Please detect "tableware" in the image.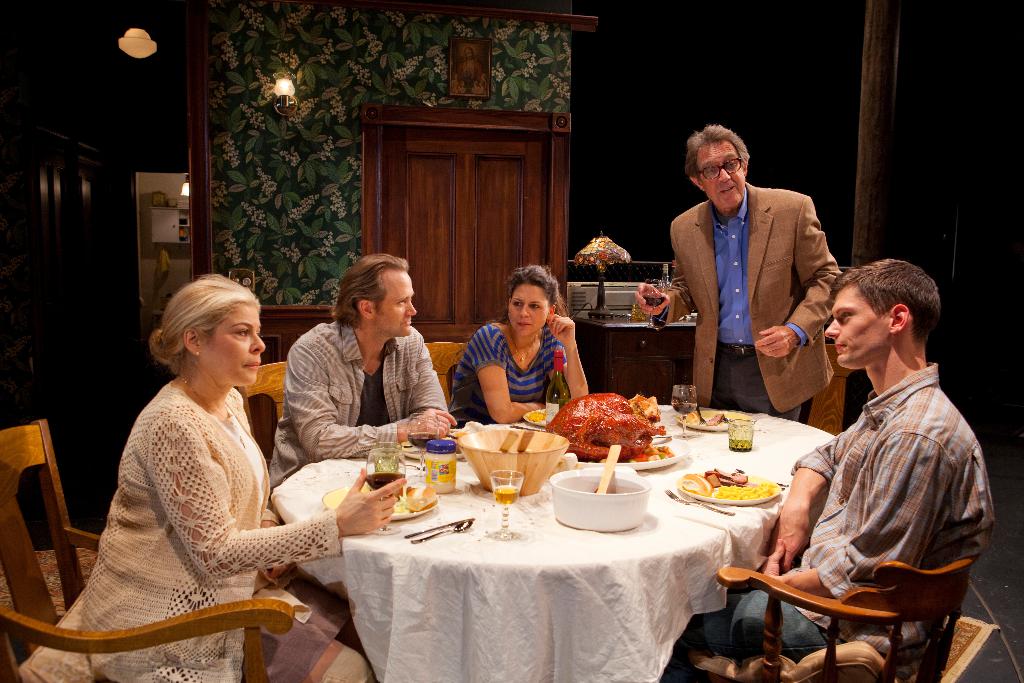
Rect(427, 438, 456, 491).
